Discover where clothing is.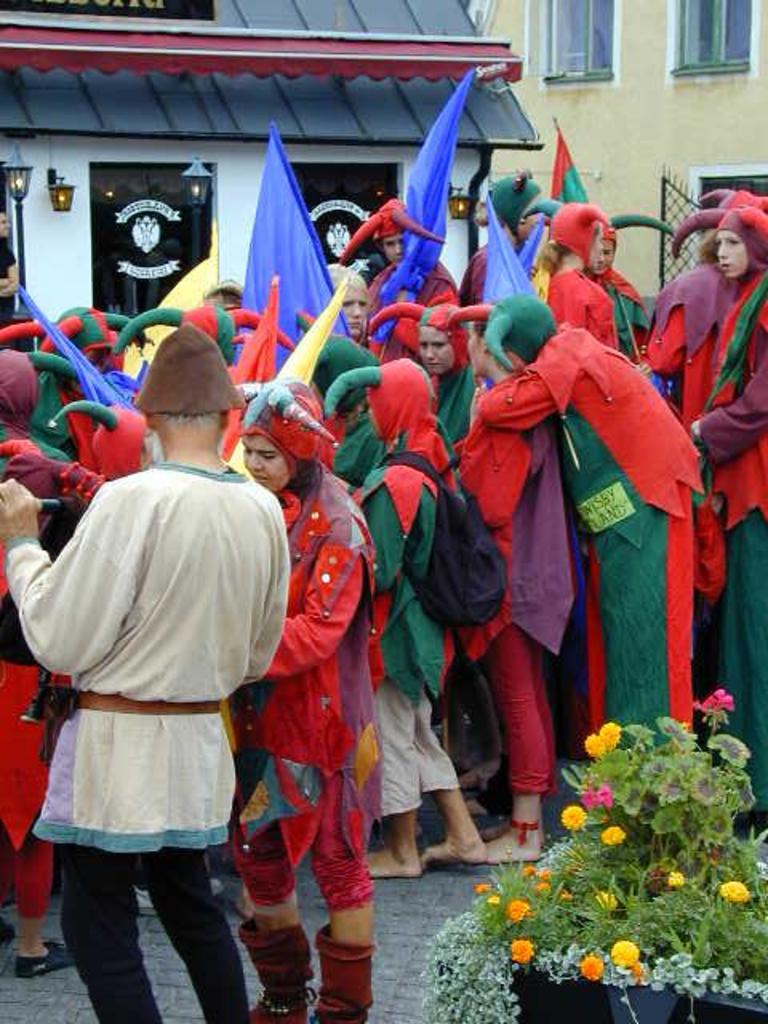
Discovered at [0,462,296,1022].
